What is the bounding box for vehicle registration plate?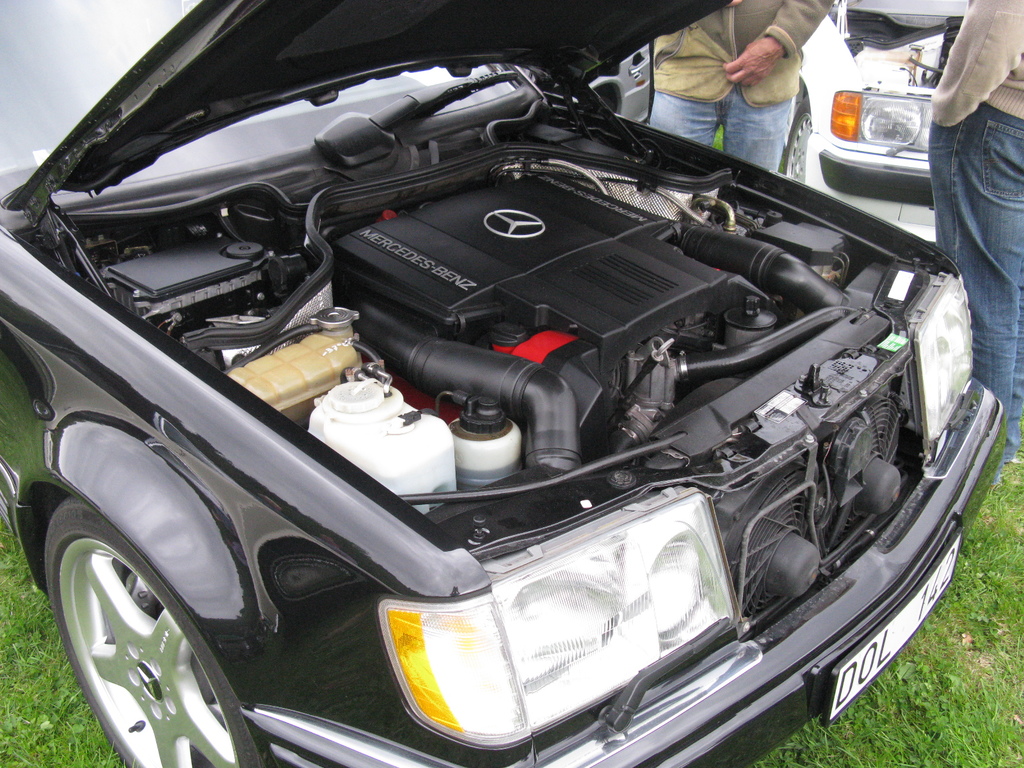
822 534 959 727.
